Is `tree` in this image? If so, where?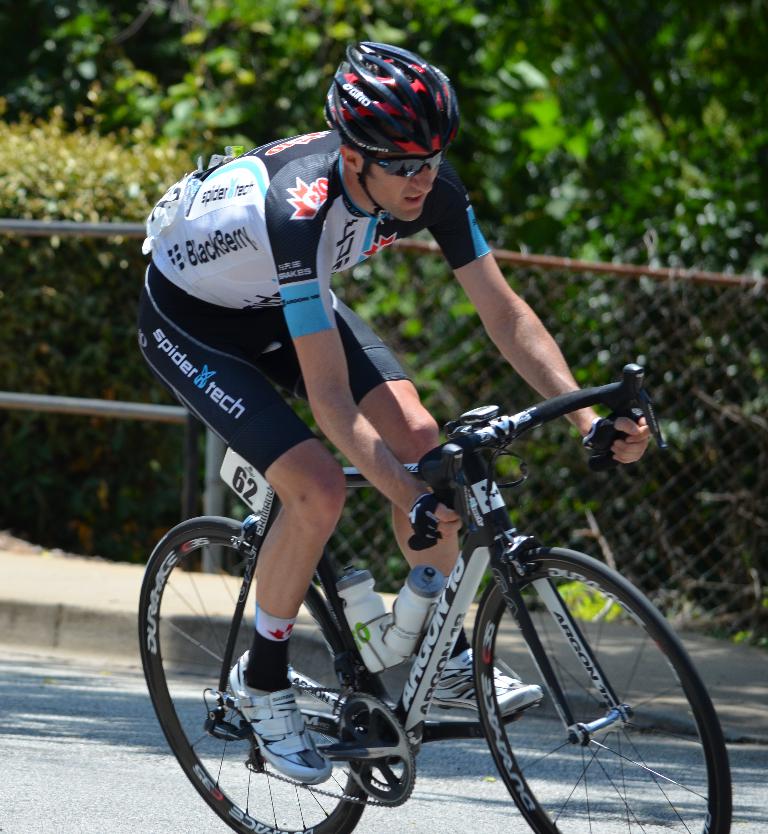
Yes, at box(191, 0, 767, 263).
